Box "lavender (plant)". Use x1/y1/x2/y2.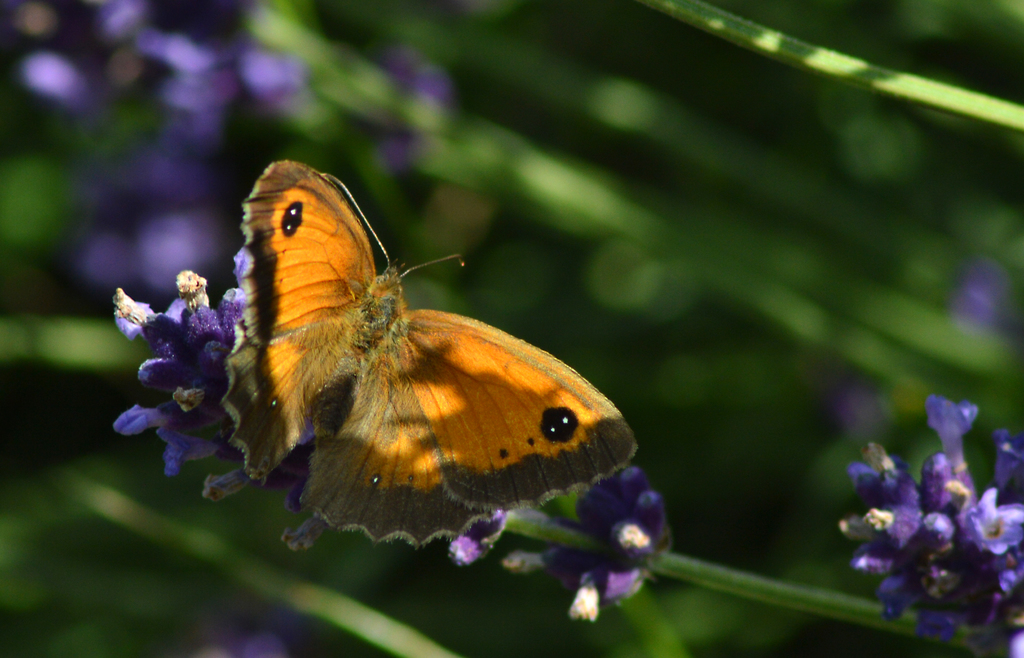
17/0/420/205.
